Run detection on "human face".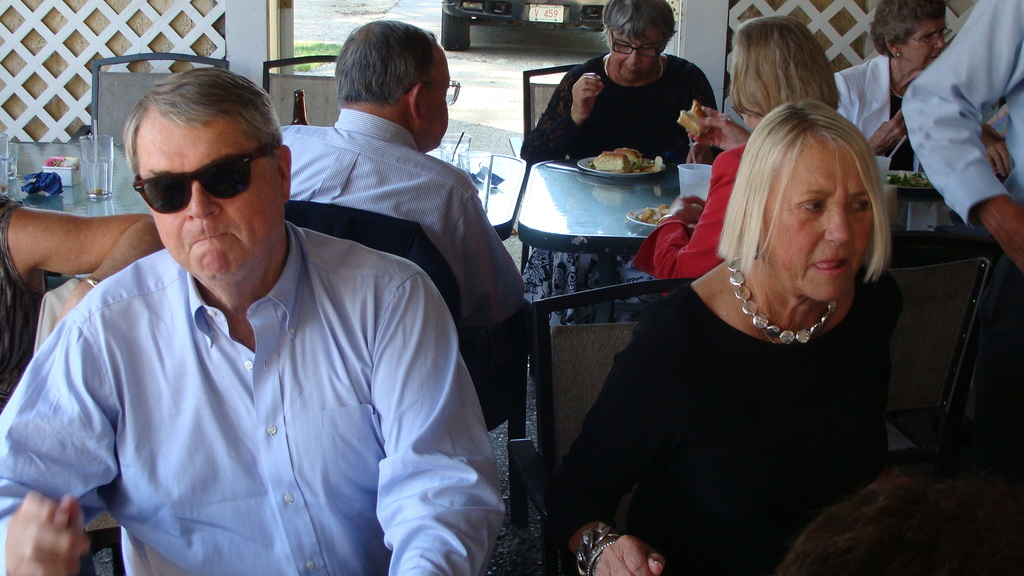
Result: region(133, 119, 282, 283).
